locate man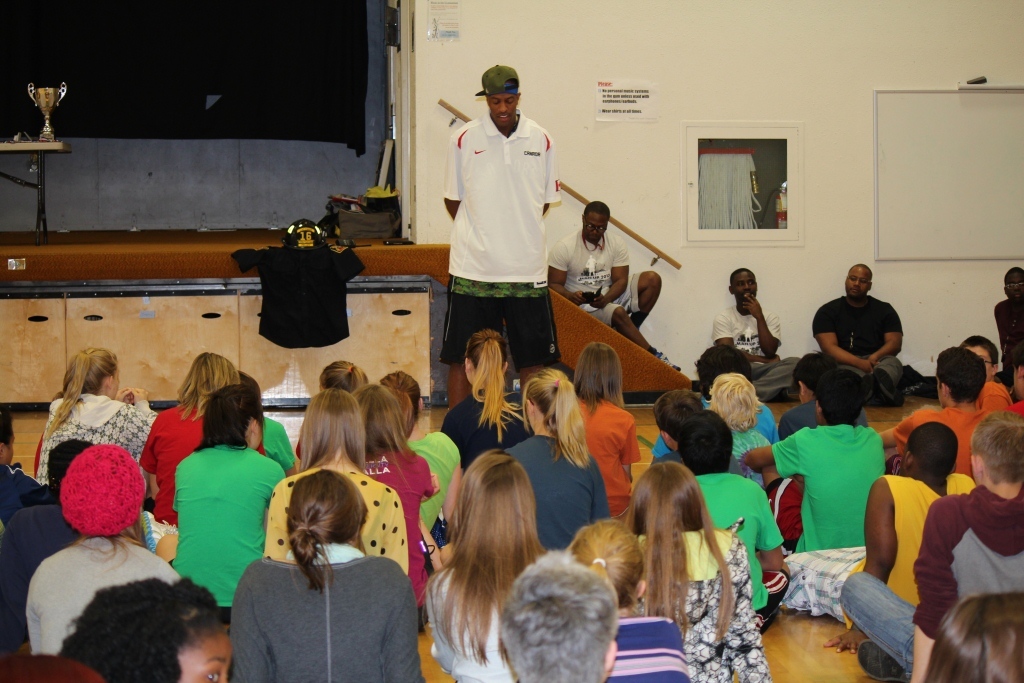
l=994, t=265, r=1023, b=377
